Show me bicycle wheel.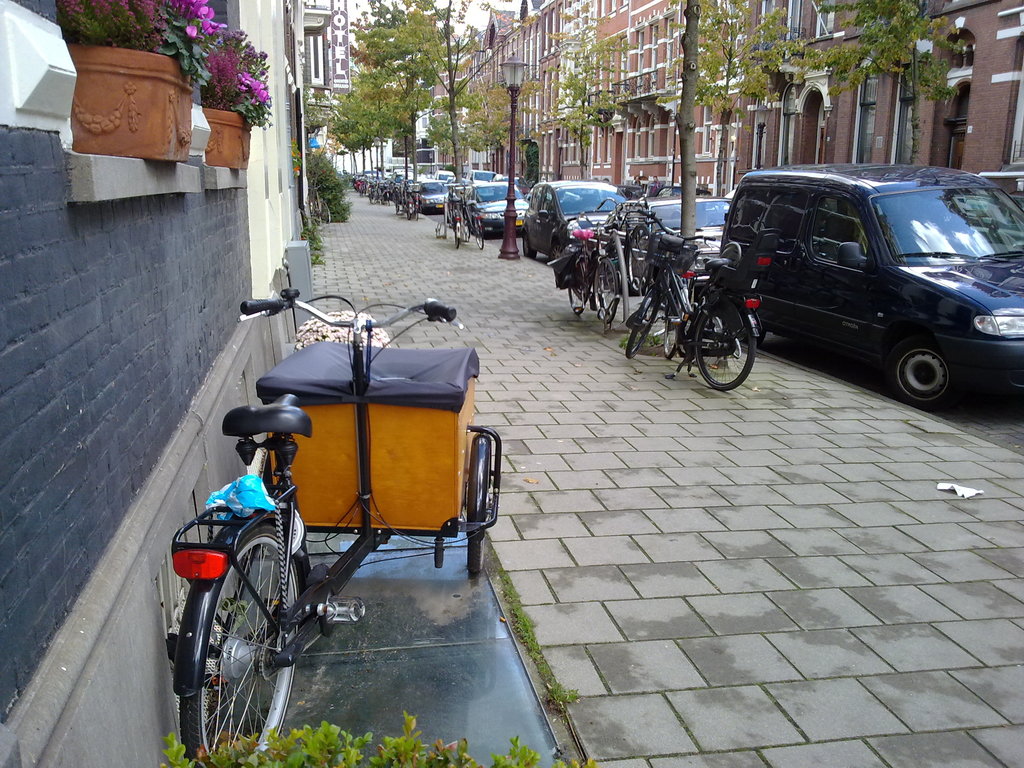
bicycle wheel is here: bbox=(689, 300, 760, 397).
